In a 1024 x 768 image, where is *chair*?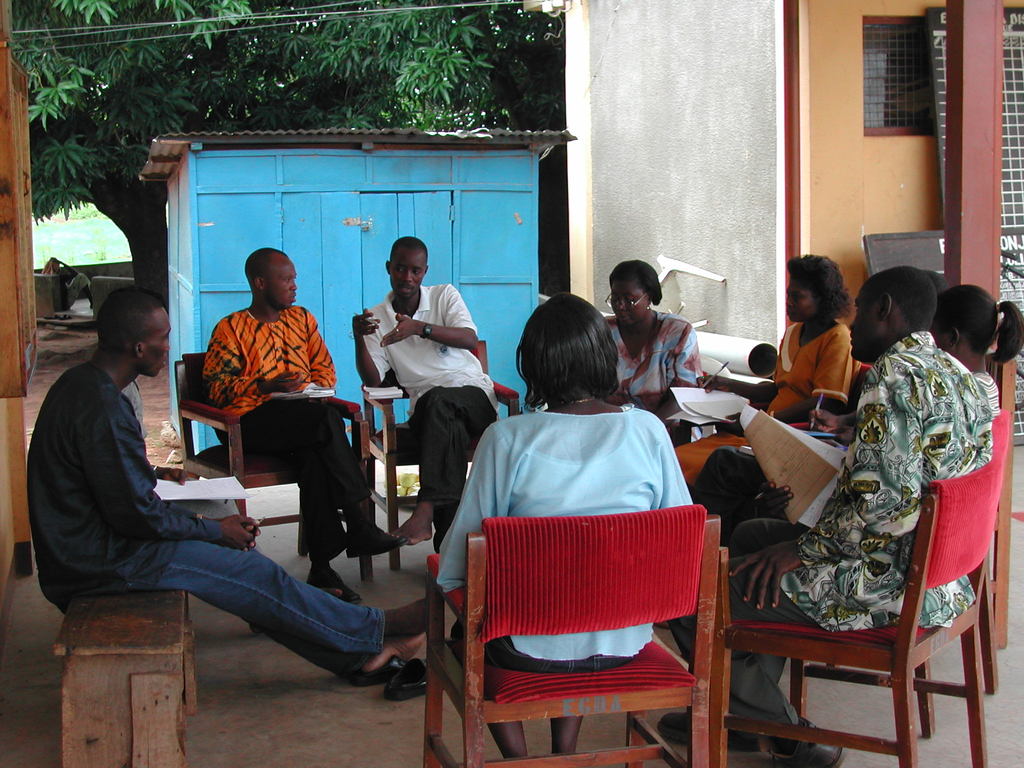
BBox(710, 420, 997, 767).
